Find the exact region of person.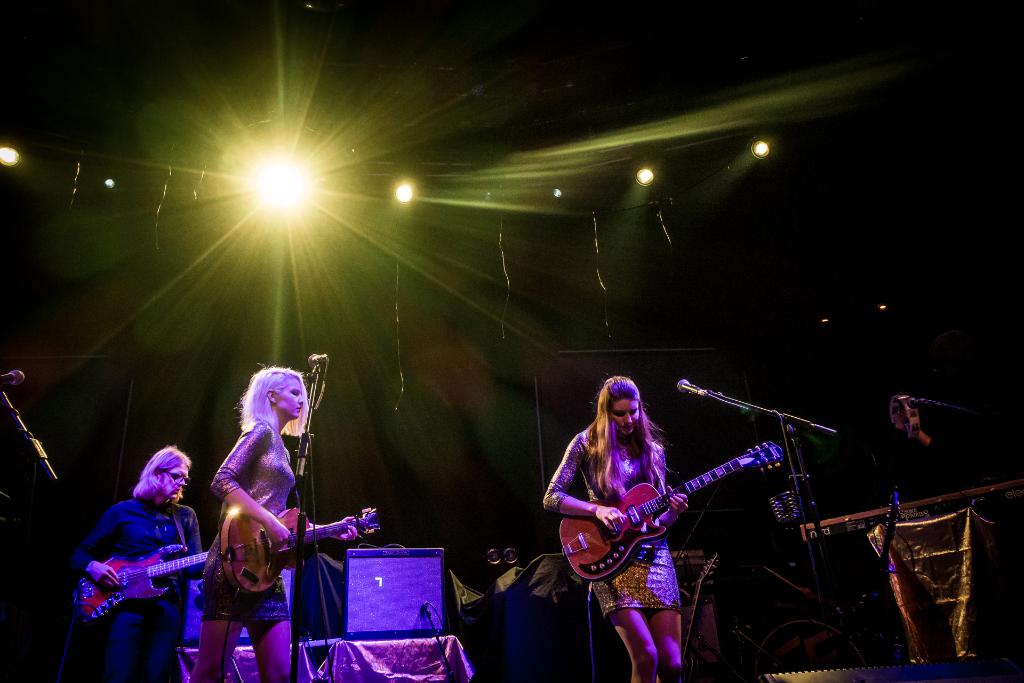
Exact region: (x1=872, y1=398, x2=986, y2=500).
